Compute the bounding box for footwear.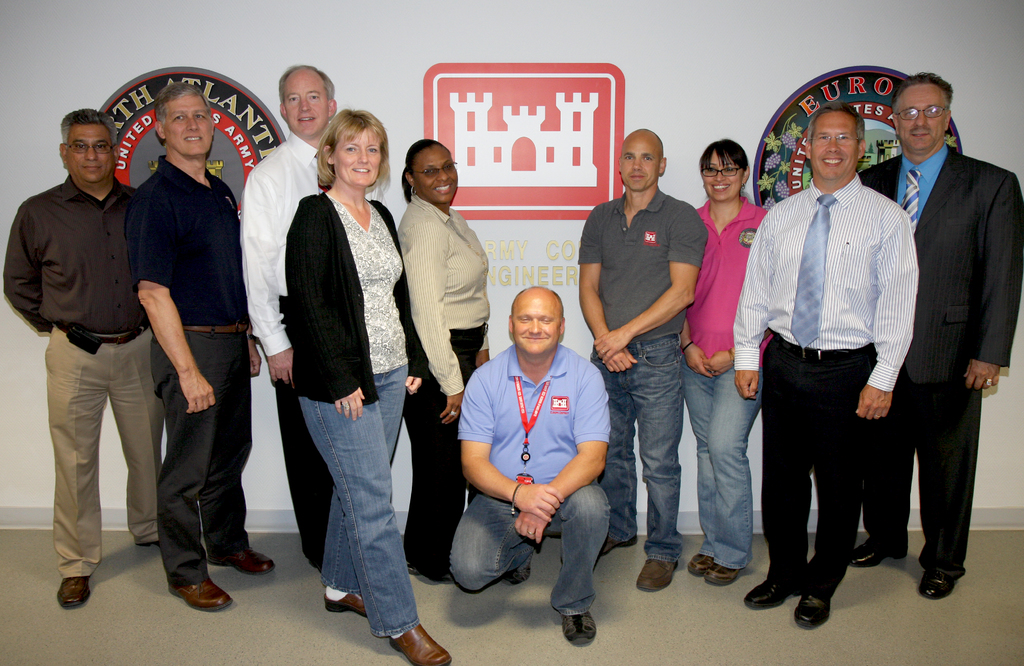
select_region(845, 538, 917, 571).
